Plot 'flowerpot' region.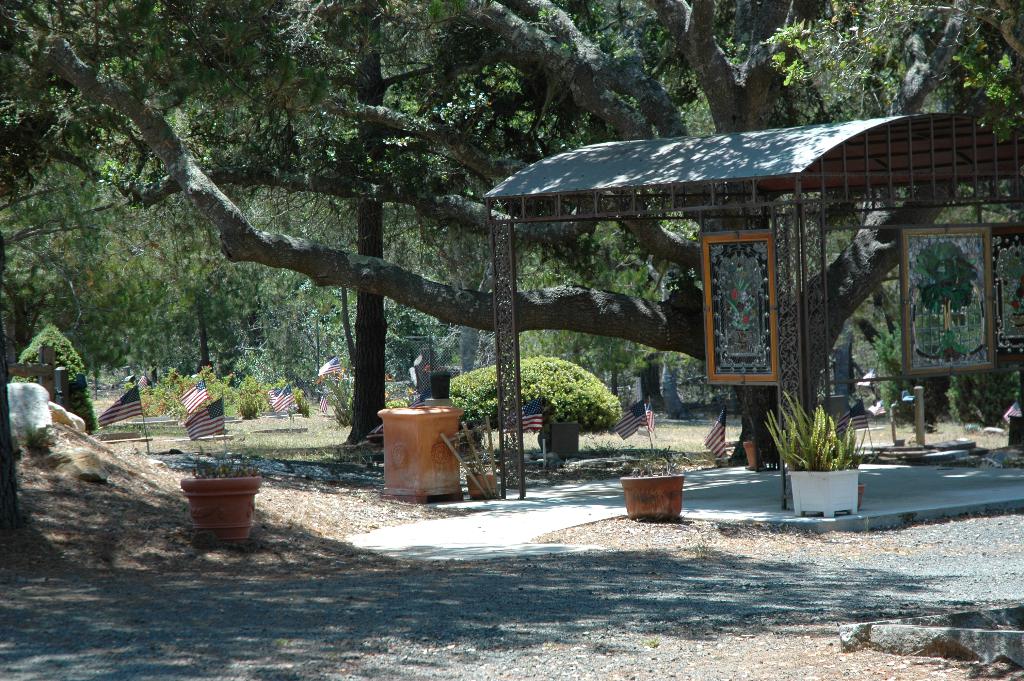
Plotted at (179,469,262,545).
